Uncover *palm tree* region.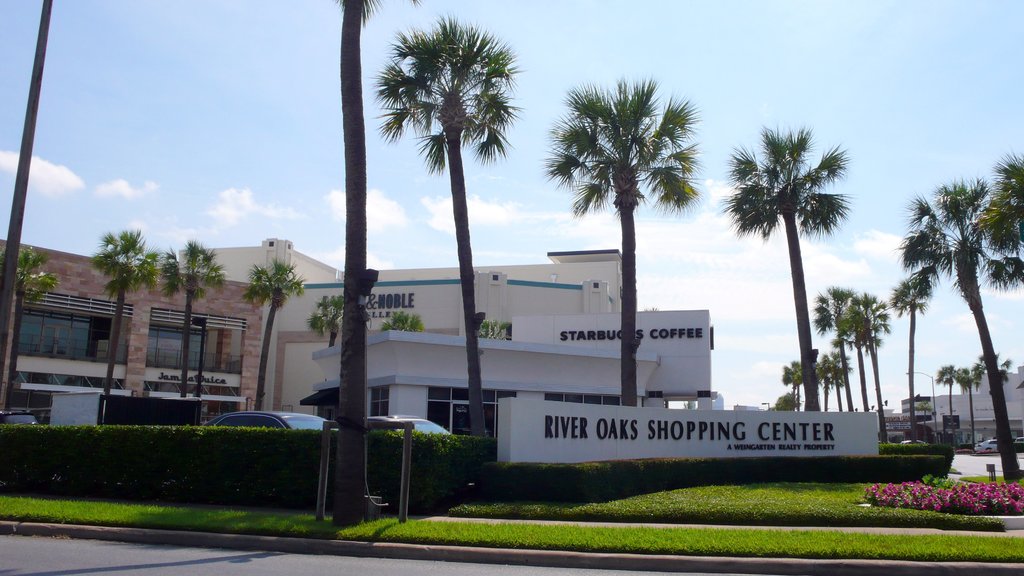
Uncovered: box(968, 144, 1023, 264).
